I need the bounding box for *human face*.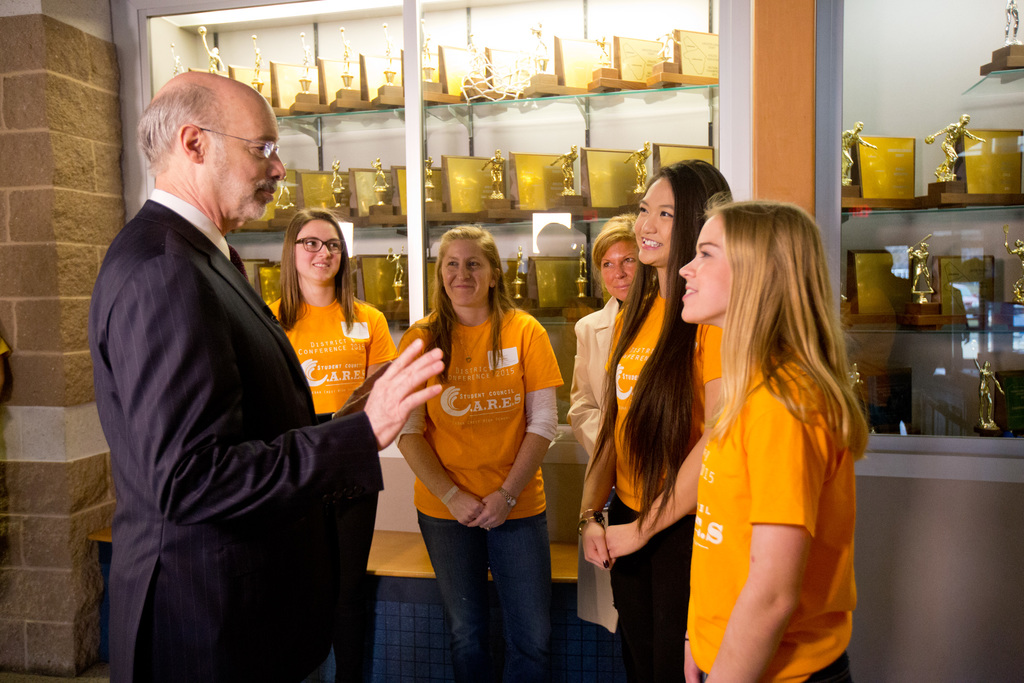
Here it is: (x1=674, y1=211, x2=734, y2=320).
